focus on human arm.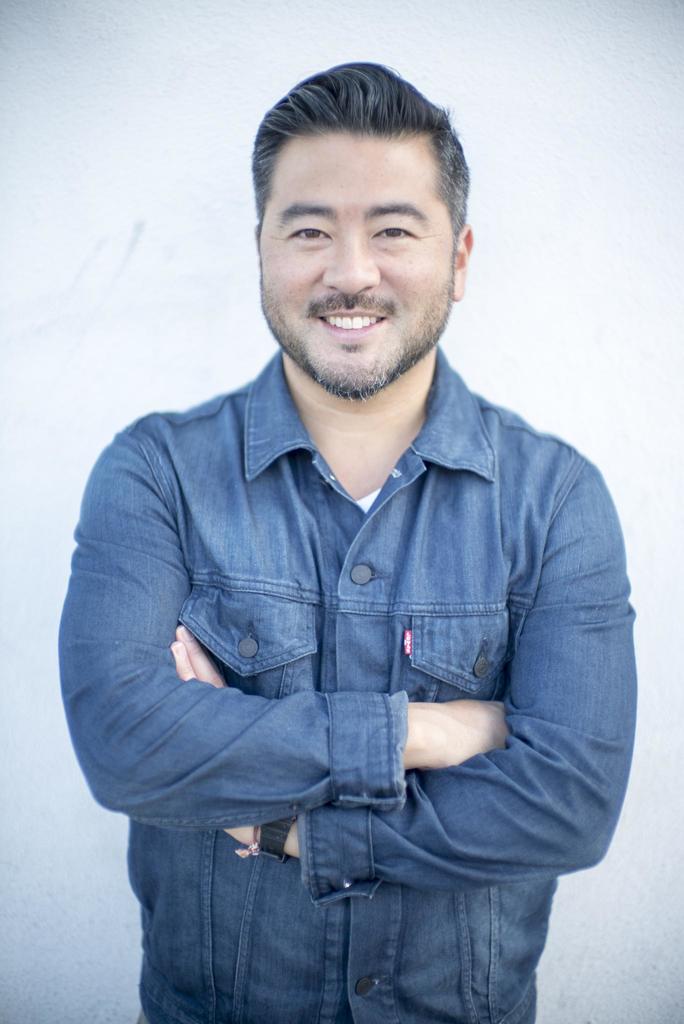
Focused at Rect(156, 424, 640, 884).
